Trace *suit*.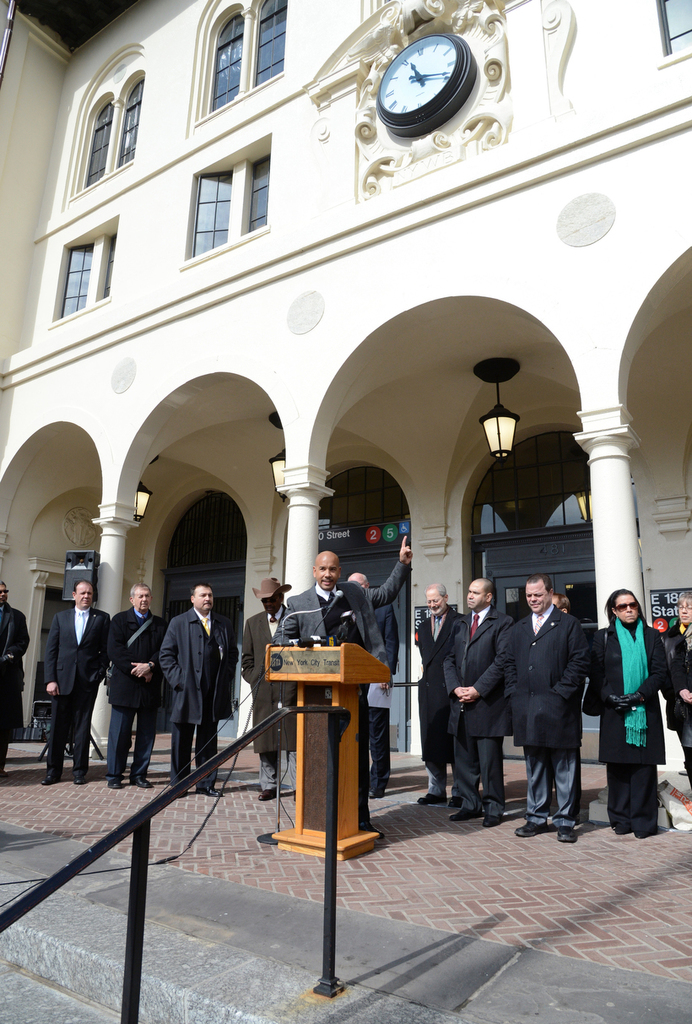
Traced to box=[585, 620, 665, 830].
